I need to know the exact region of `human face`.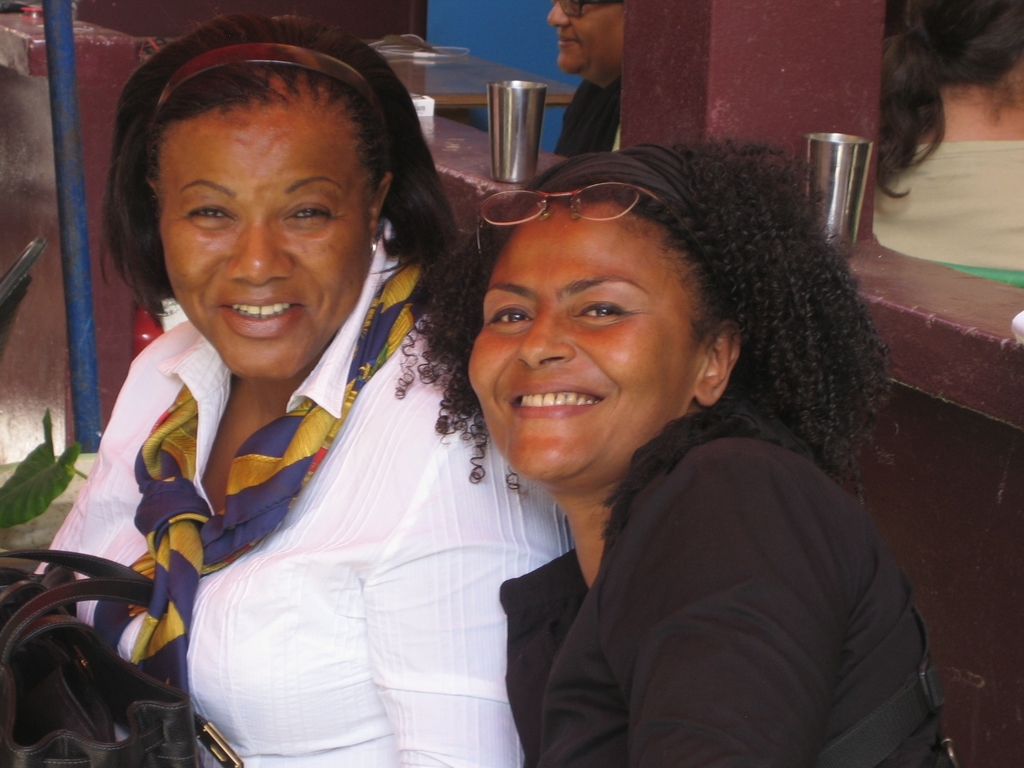
Region: (left=546, top=0, right=630, bottom=79).
